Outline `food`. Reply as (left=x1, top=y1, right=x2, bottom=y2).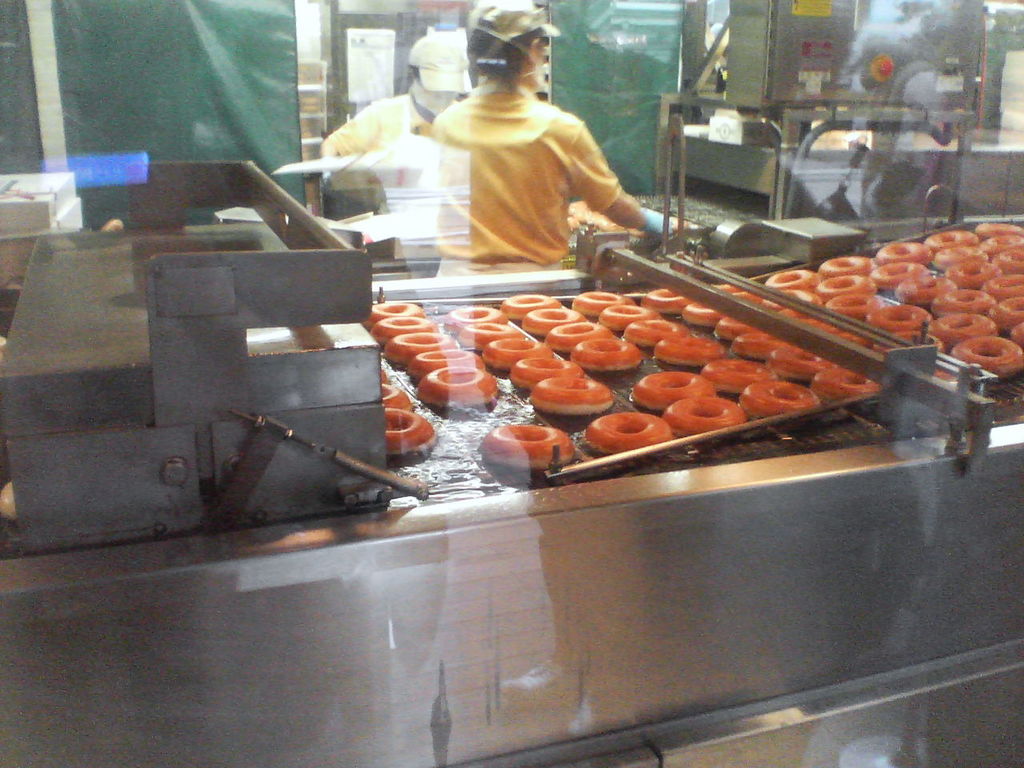
(left=703, top=354, right=773, bottom=396).
